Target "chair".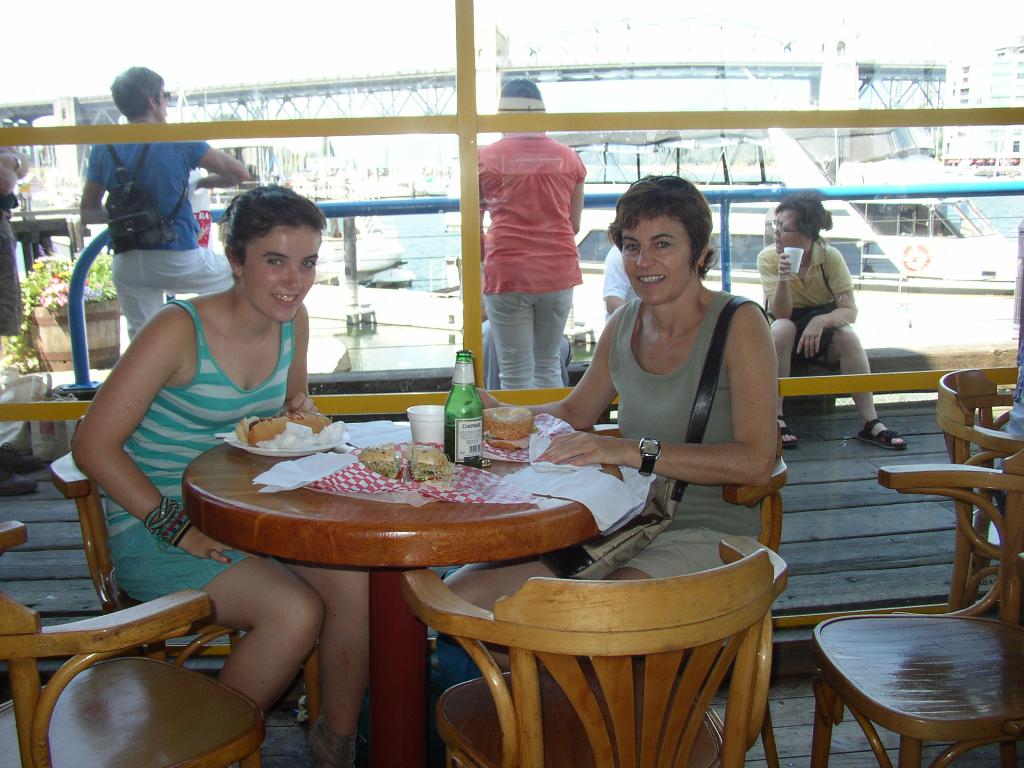
Target region: (x1=461, y1=423, x2=784, y2=767).
